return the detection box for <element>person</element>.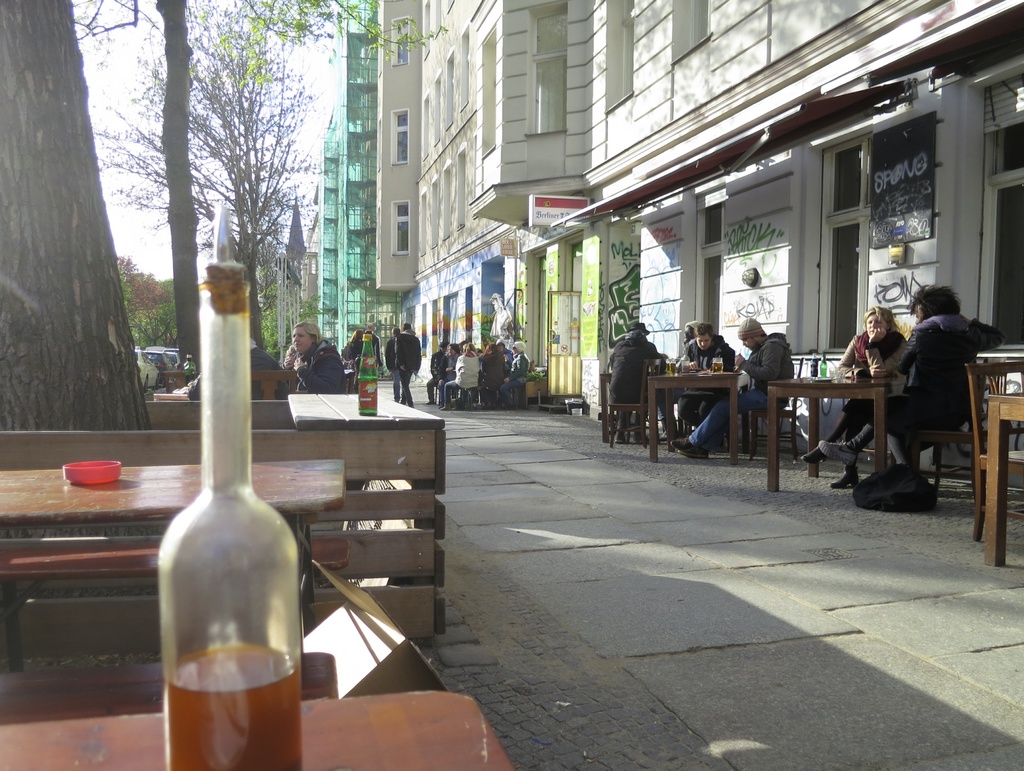
x1=676, y1=321, x2=746, y2=425.
